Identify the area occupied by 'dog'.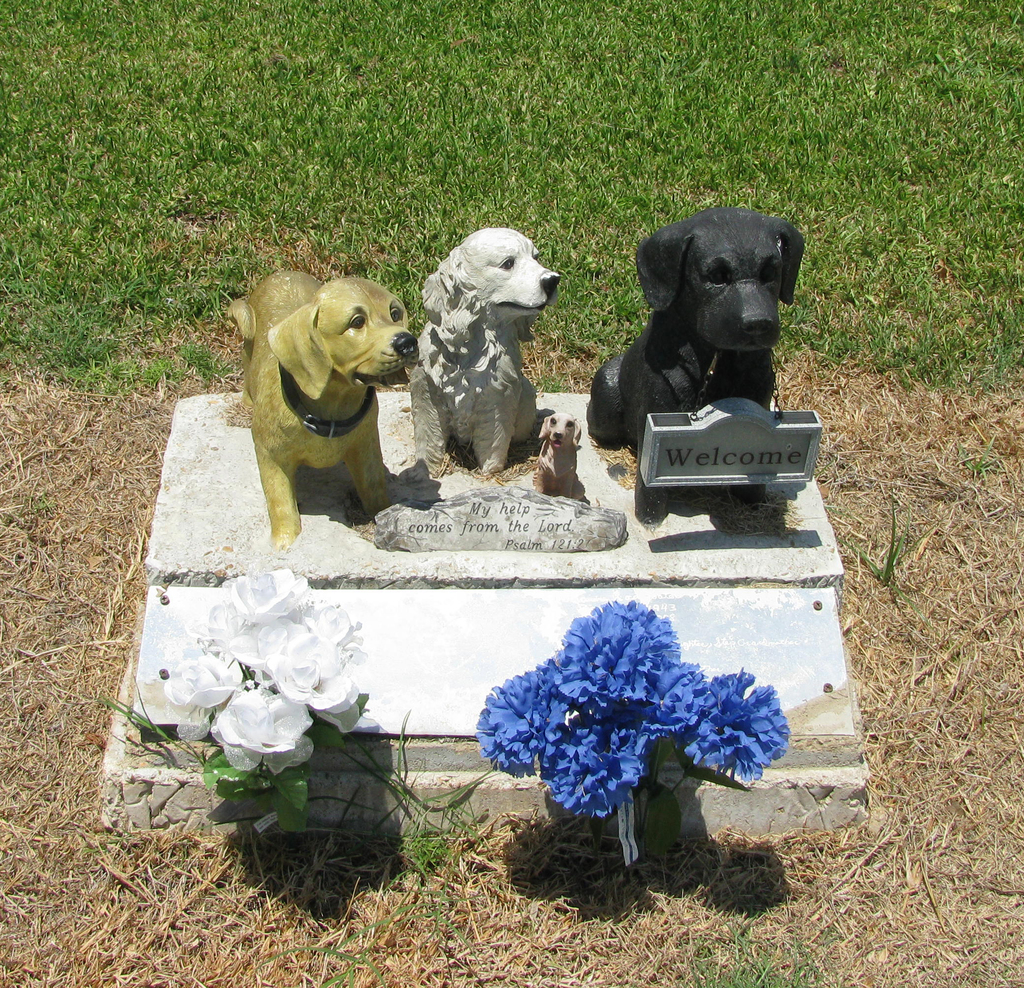
Area: Rect(224, 267, 420, 550).
